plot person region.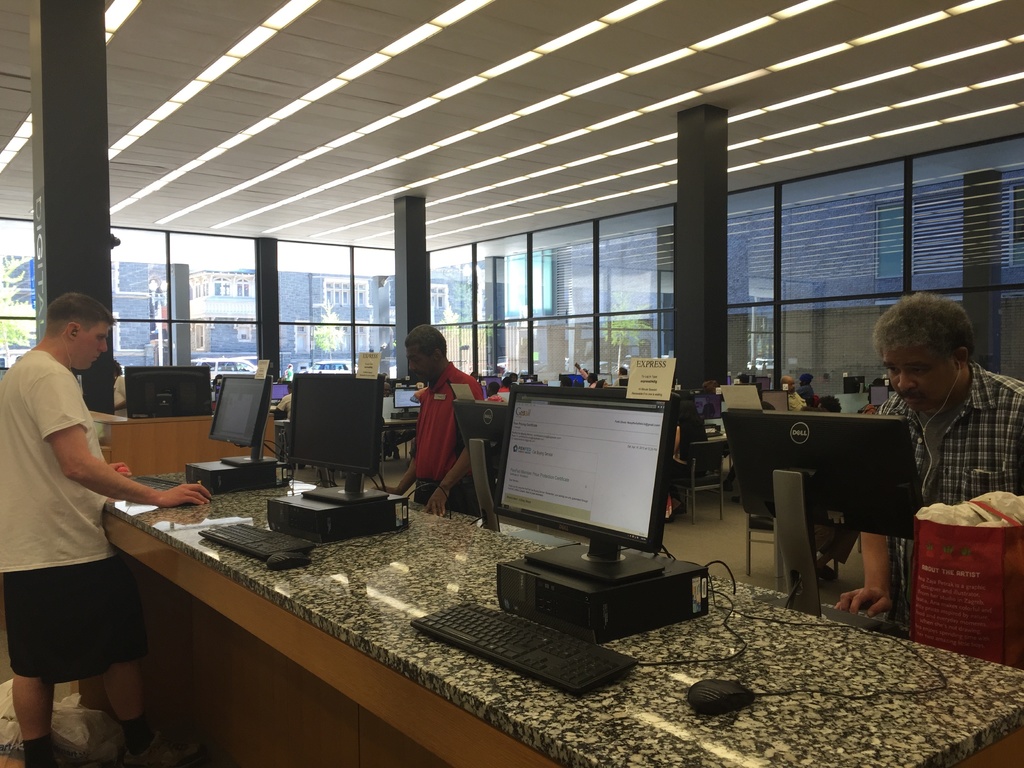
Plotted at (0, 288, 216, 767).
